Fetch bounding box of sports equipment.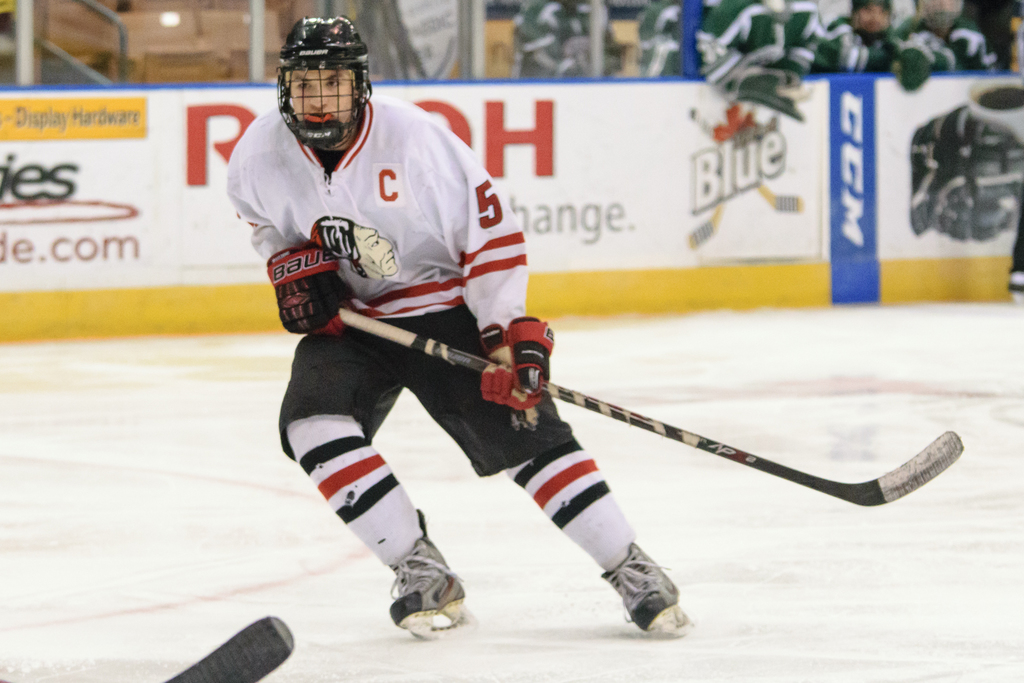
Bbox: [x1=268, y1=248, x2=350, y2=335].
